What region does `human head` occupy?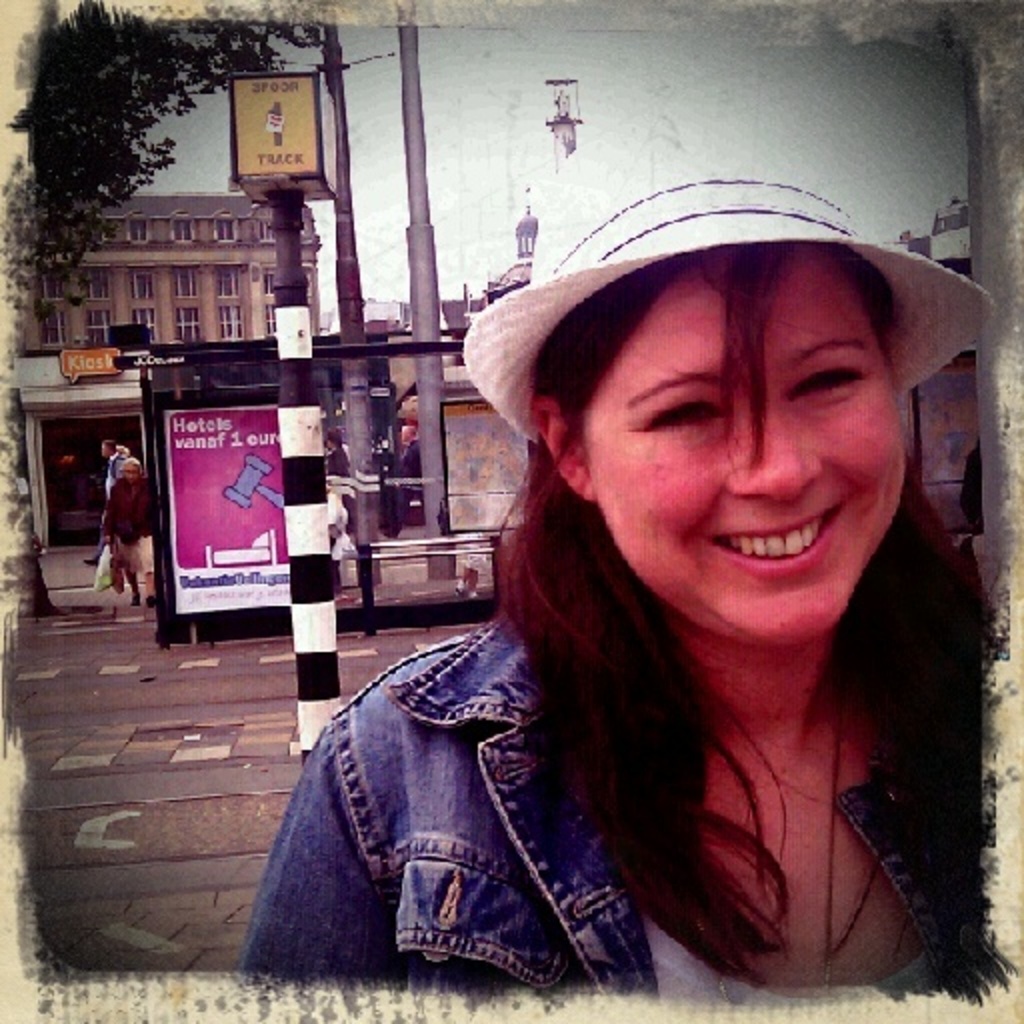
462/172/1008/642.
